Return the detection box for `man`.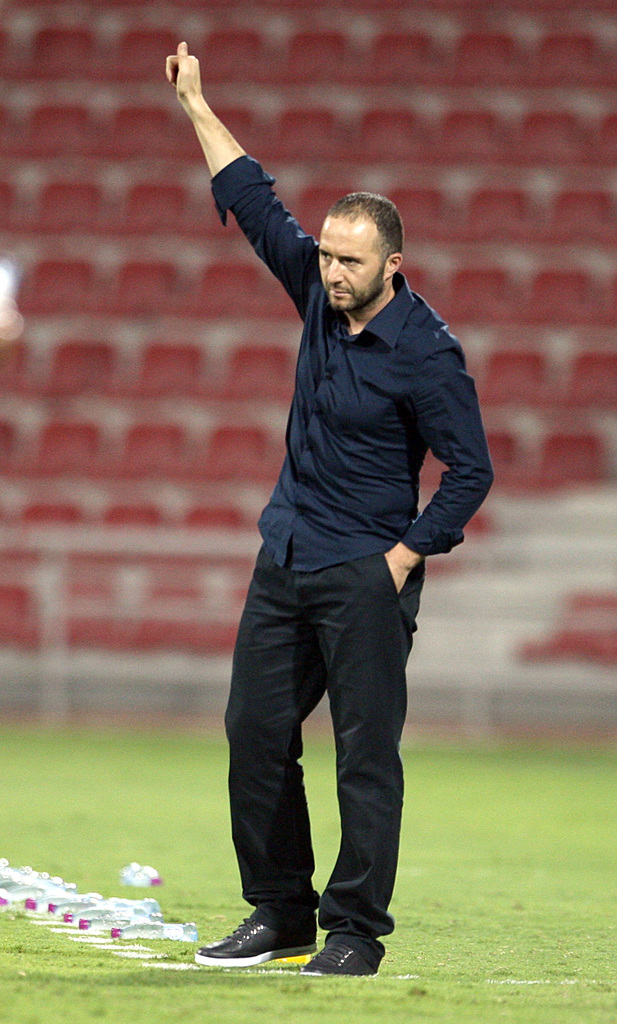
x1=192, y1=108, x2=485, y2=961.
